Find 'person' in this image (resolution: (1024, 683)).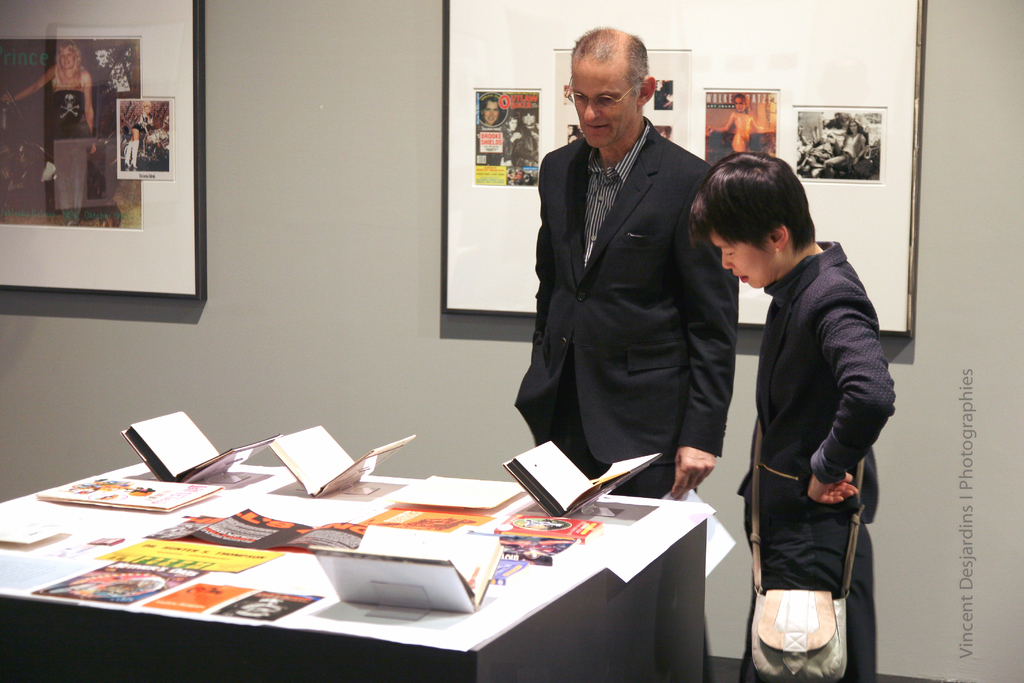
[818,124,867,176].
